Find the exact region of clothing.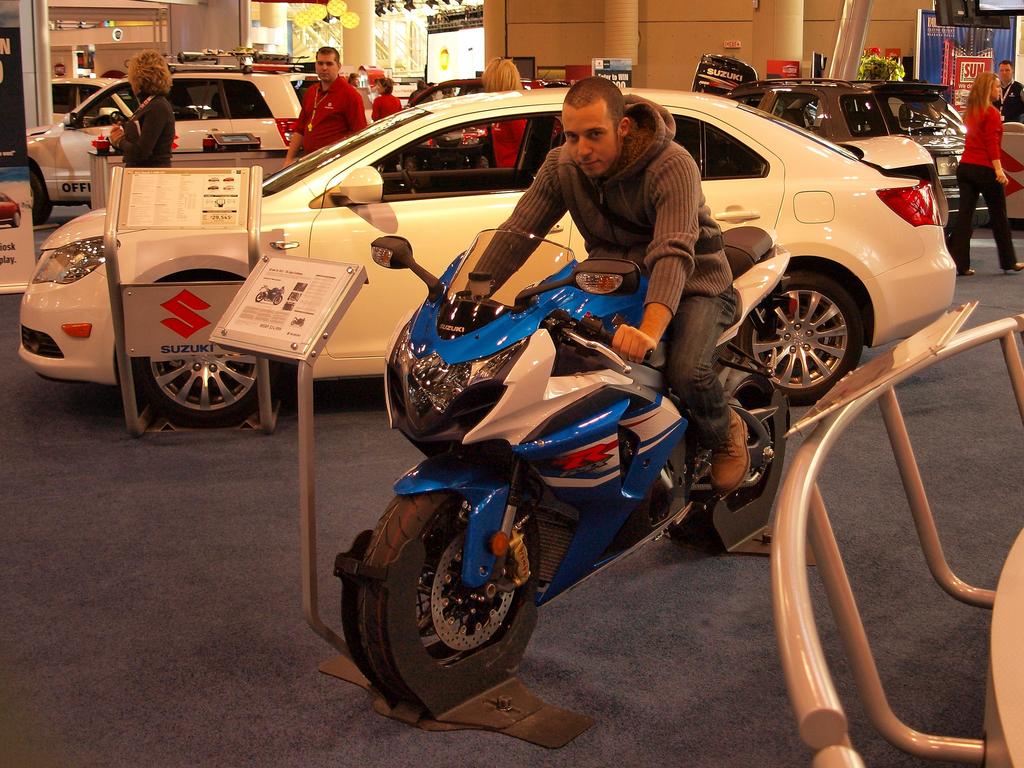
Exact region: (left=100, top=100, right=191, bottom=179).
